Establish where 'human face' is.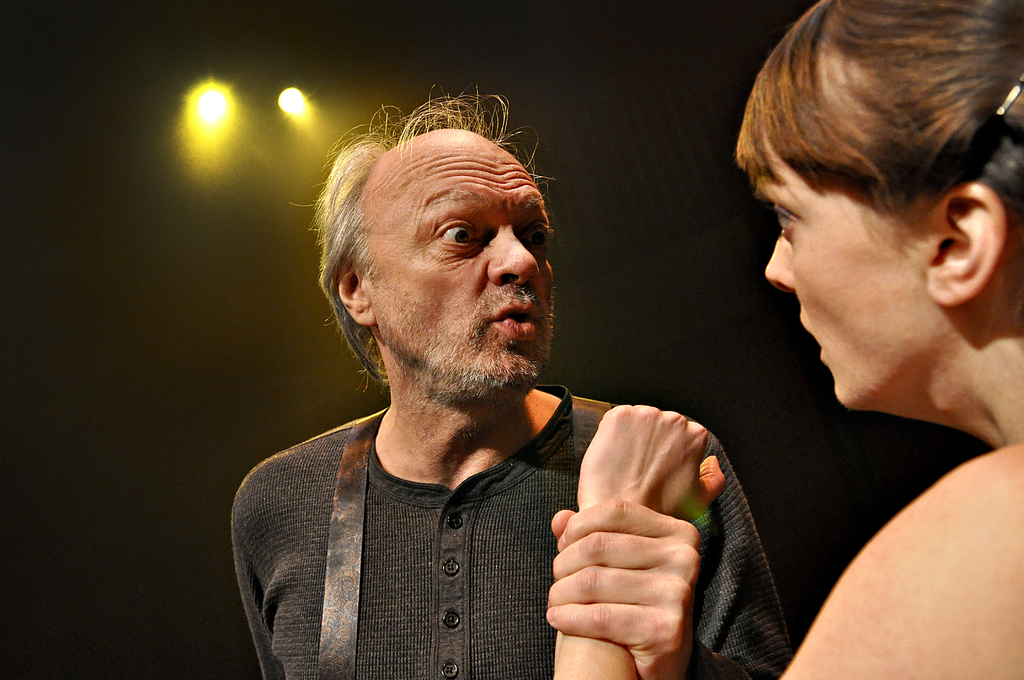
Established at rect(761, 138, 918, 408).
